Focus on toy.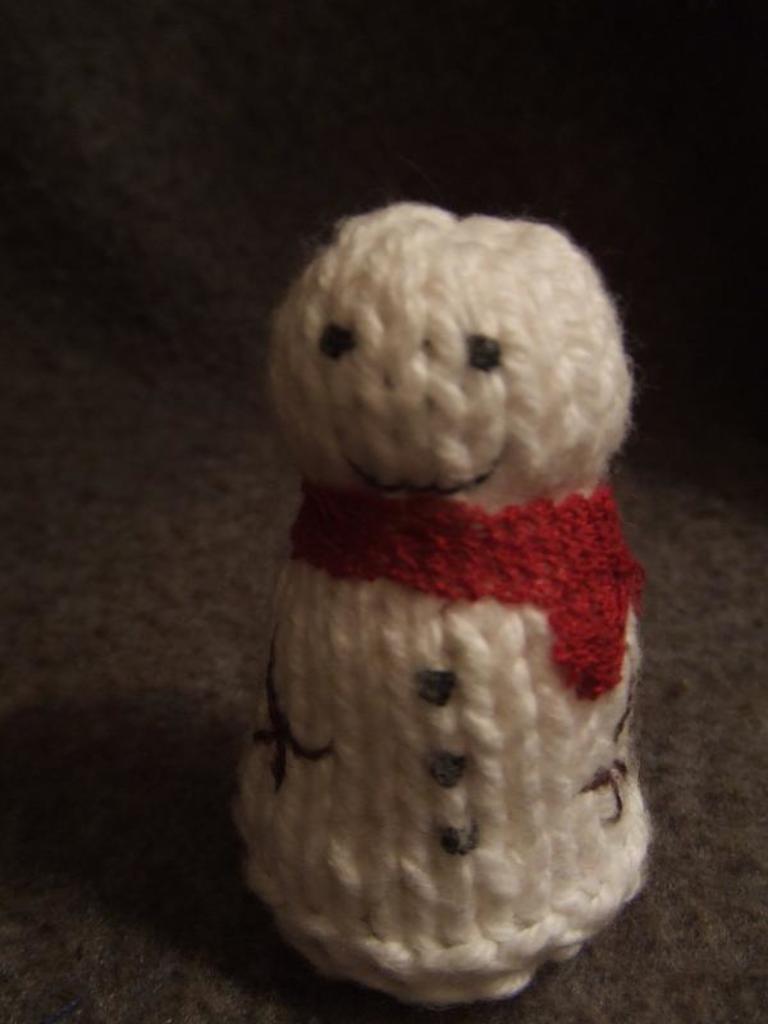
Focused at 220/215/676/1004.
